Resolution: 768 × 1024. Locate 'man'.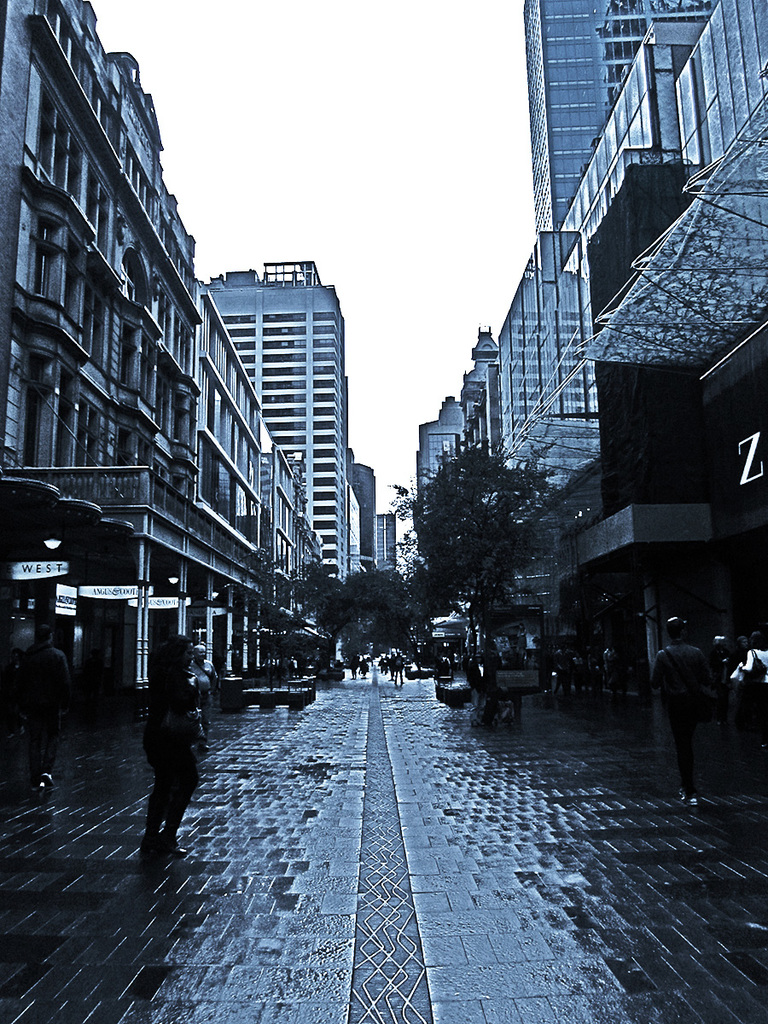
530 634 555 695.
